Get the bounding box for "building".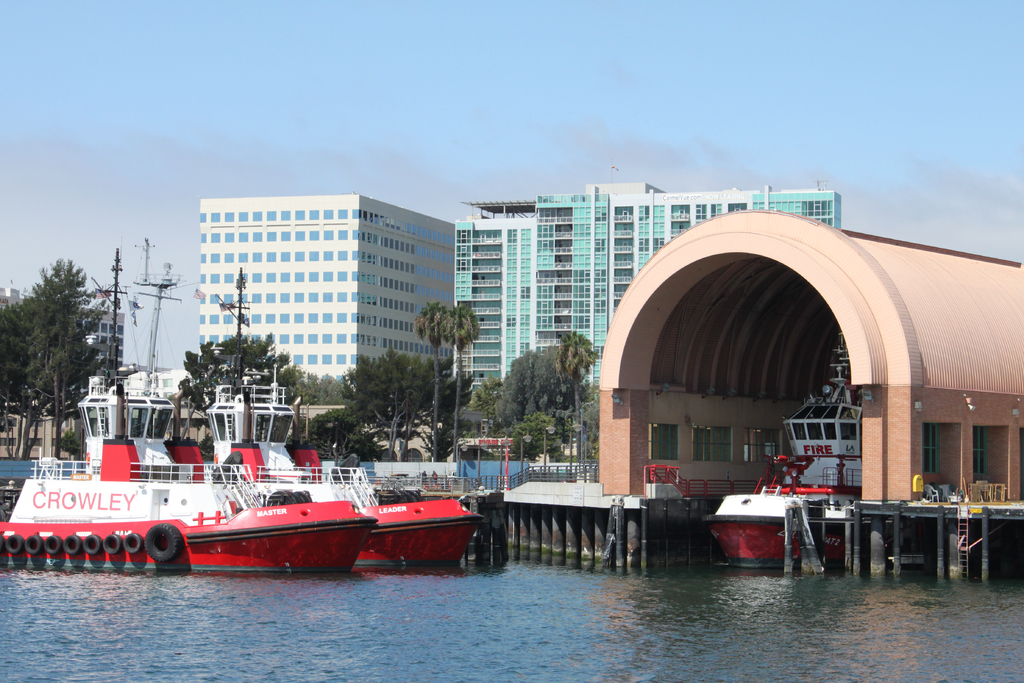
locate(204, 194, 456, 385).
